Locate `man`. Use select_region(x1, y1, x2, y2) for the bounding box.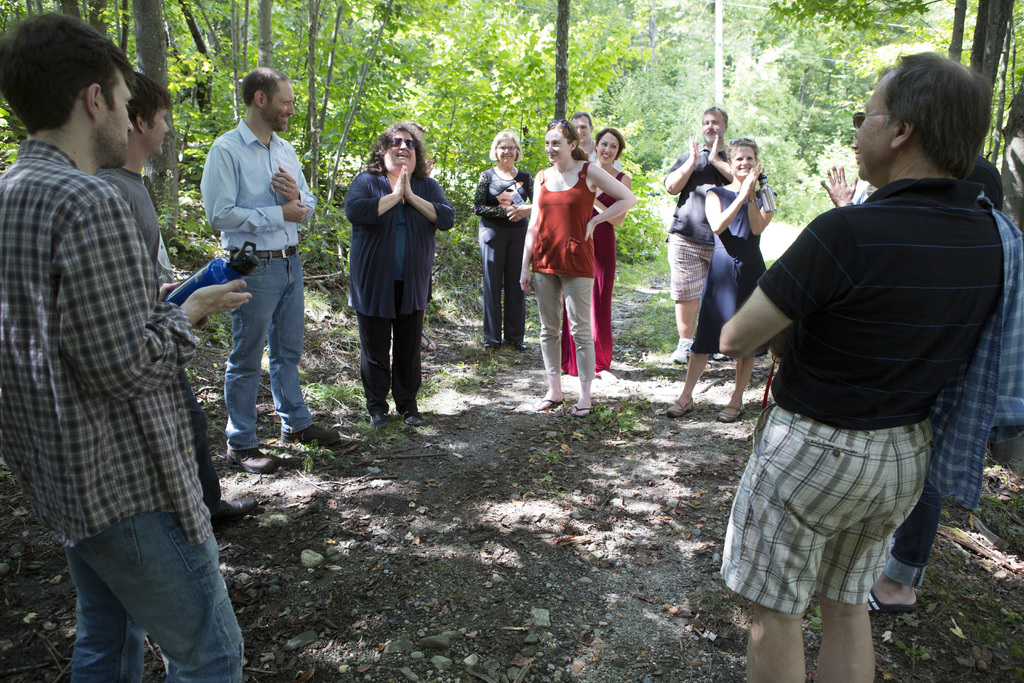
select_region(90, 69, 237, 523).
